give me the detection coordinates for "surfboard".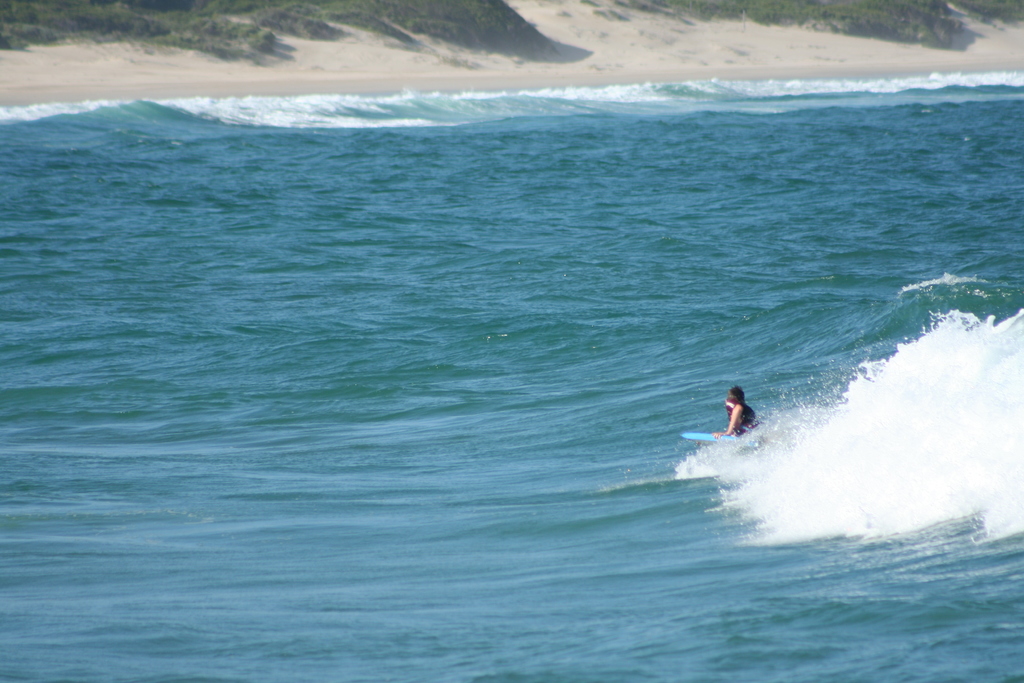
select_region(682, 429, 753, 441).
